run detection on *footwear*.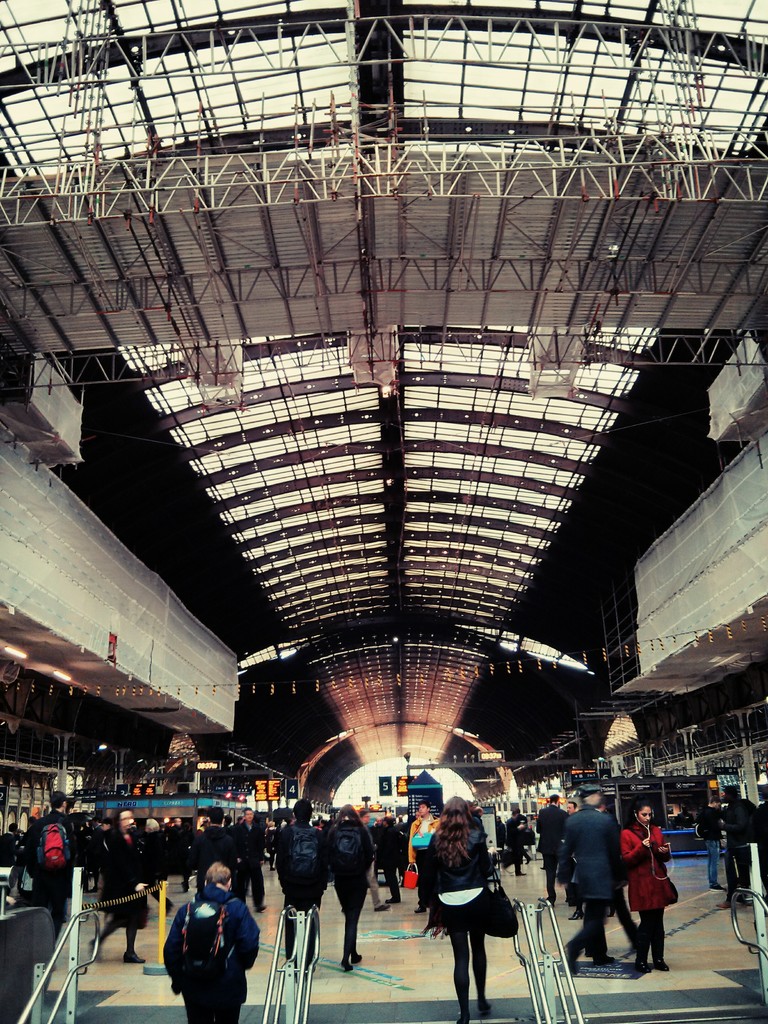
Result: l=526, t=858, r=530, b=865.
